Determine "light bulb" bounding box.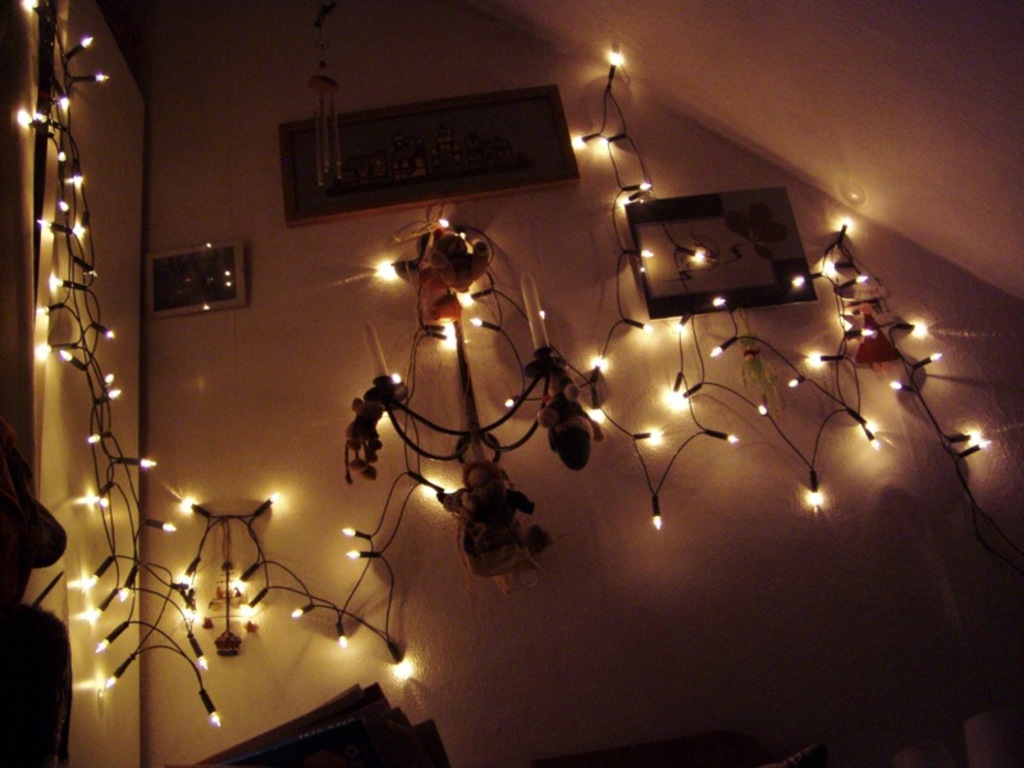
Determined: (left=188, top=632, right=207, bottom=671).
